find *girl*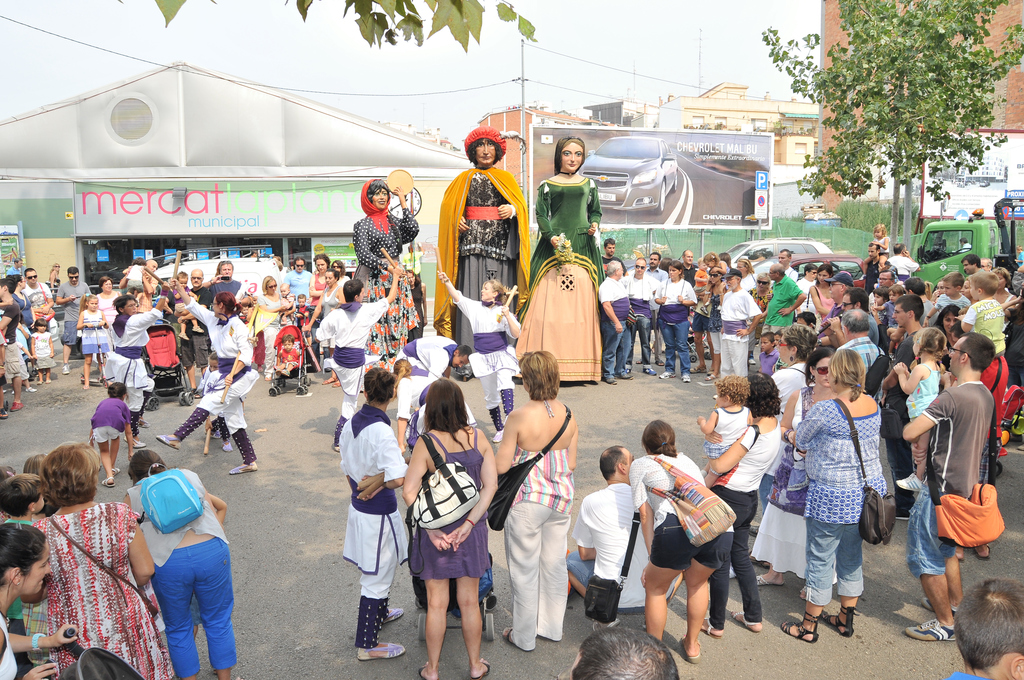
rect(938, 305, 959, 338)
